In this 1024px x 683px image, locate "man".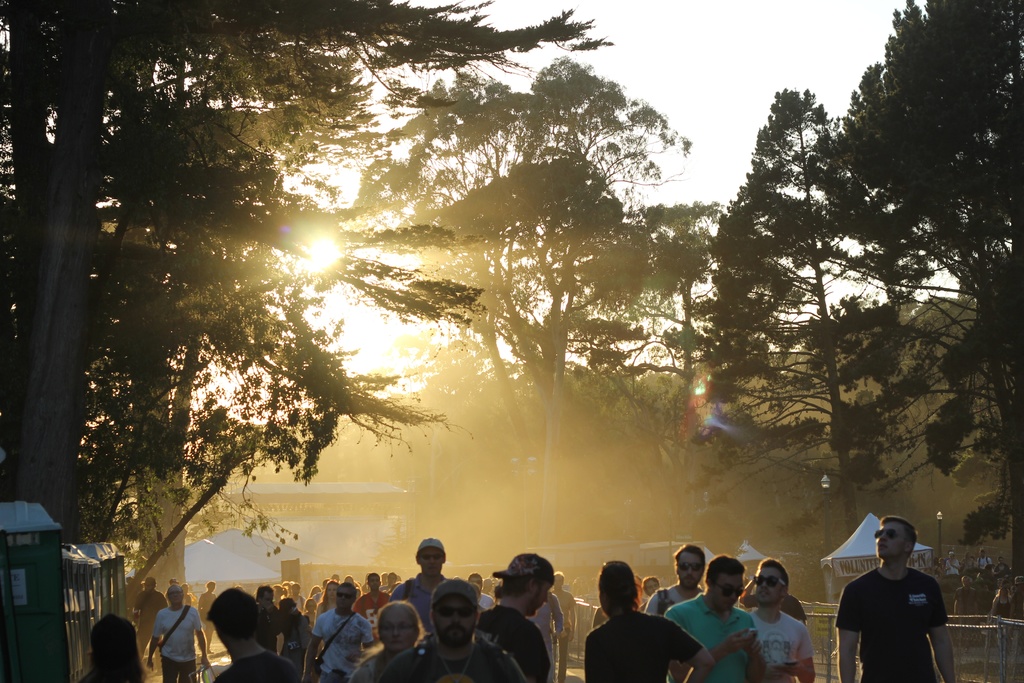
Bounding box: 636:538:716:682.
